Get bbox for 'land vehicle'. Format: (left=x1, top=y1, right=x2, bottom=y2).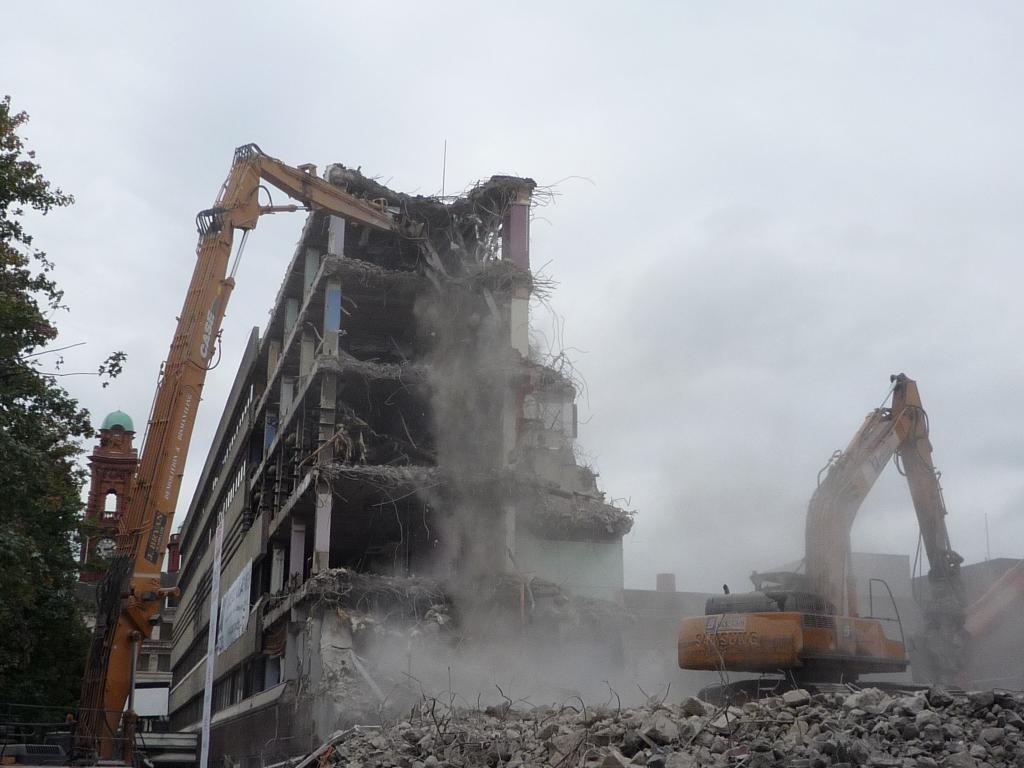
(left=80, top=145, right=428, bottom=767).
